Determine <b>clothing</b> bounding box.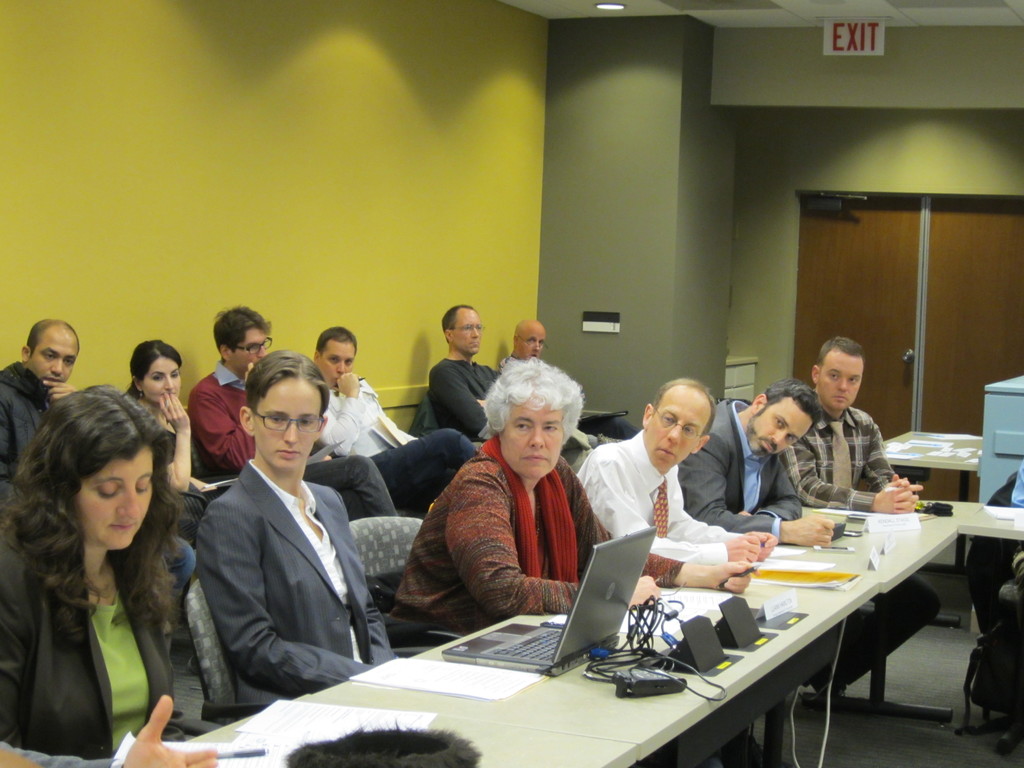
Determined: bbox(1, 356, 58, 480).
